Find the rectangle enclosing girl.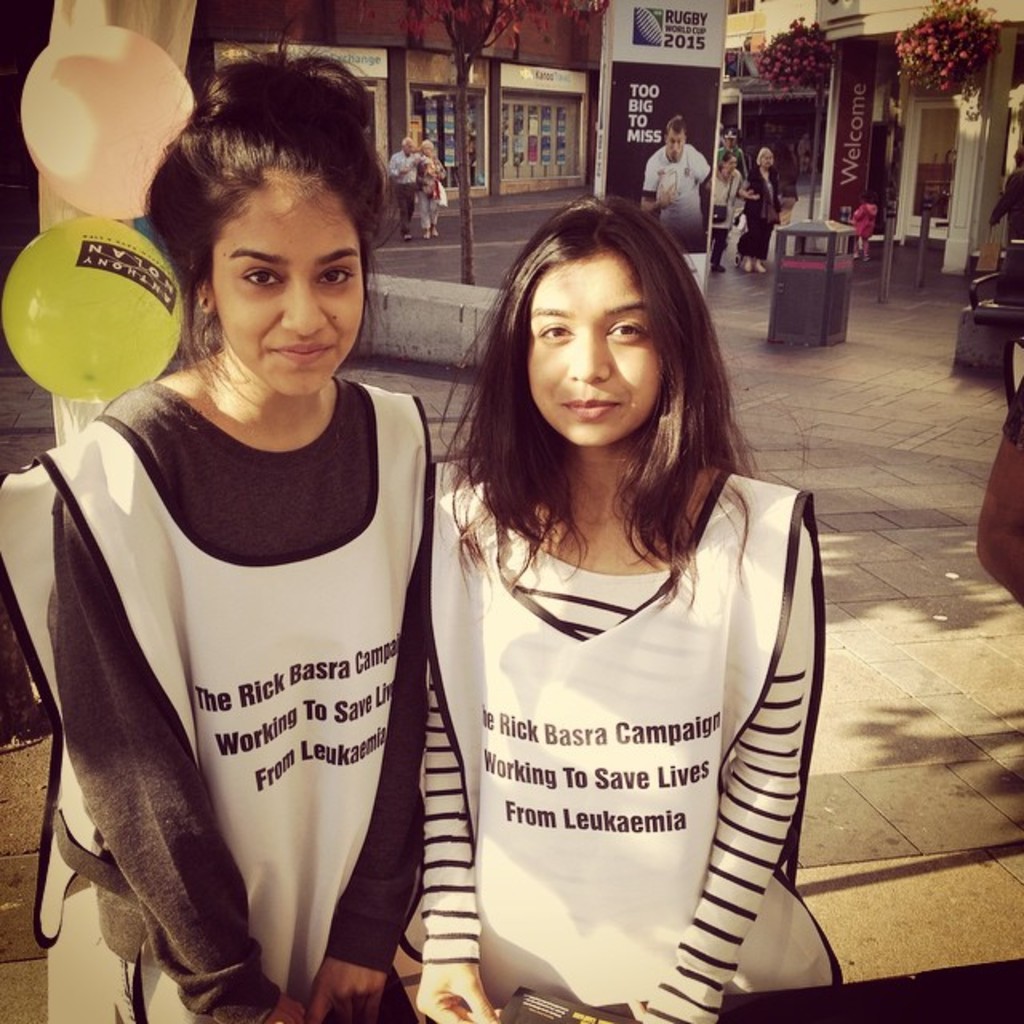
BBox(430, 197, 848, 1022).
